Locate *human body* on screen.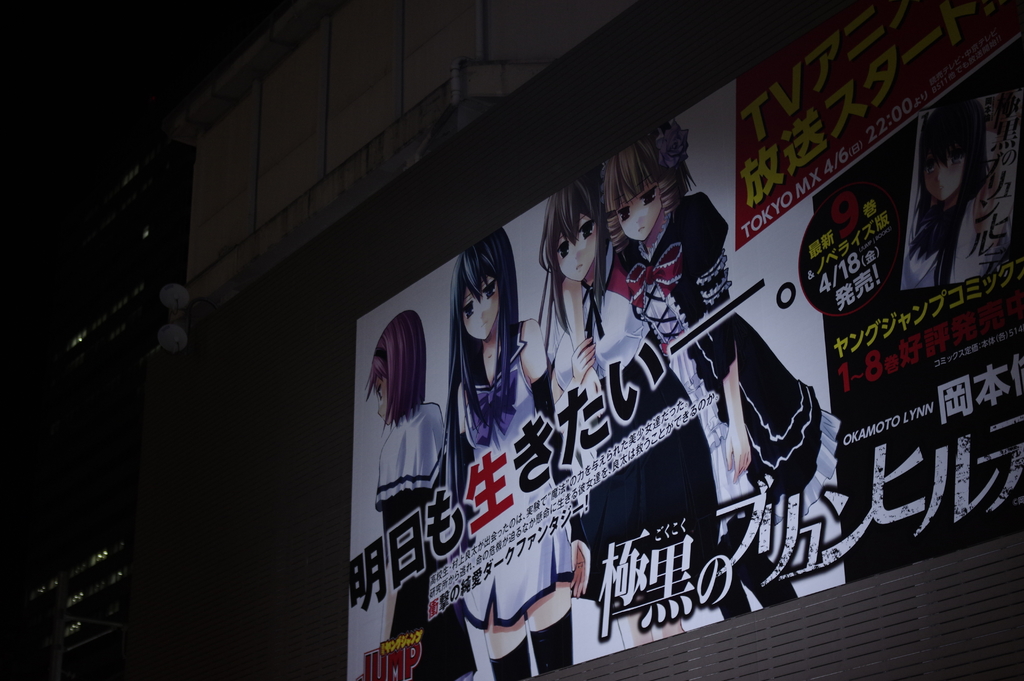
On screen at region(444, 319, 560, 680).
